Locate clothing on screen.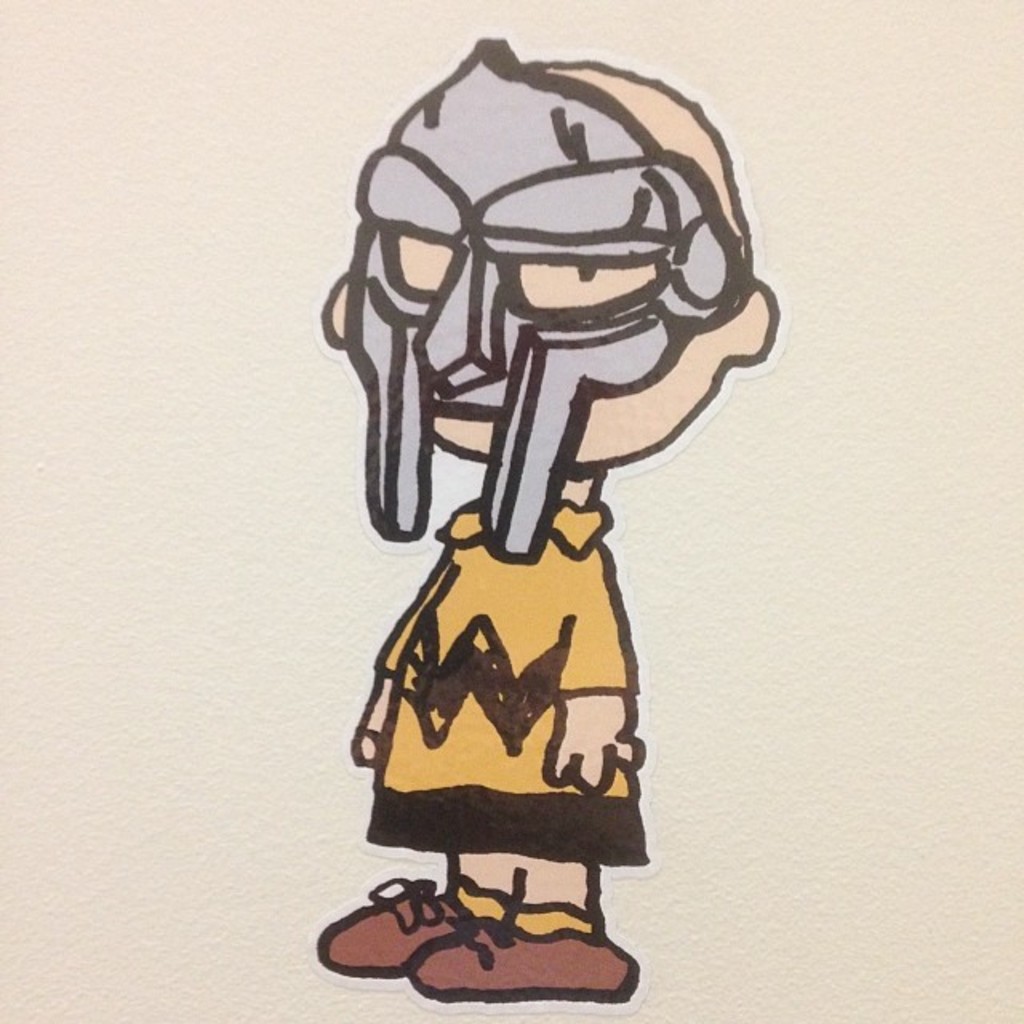
On screen at (x1=362, y1=486, x2=645, y2=862).
